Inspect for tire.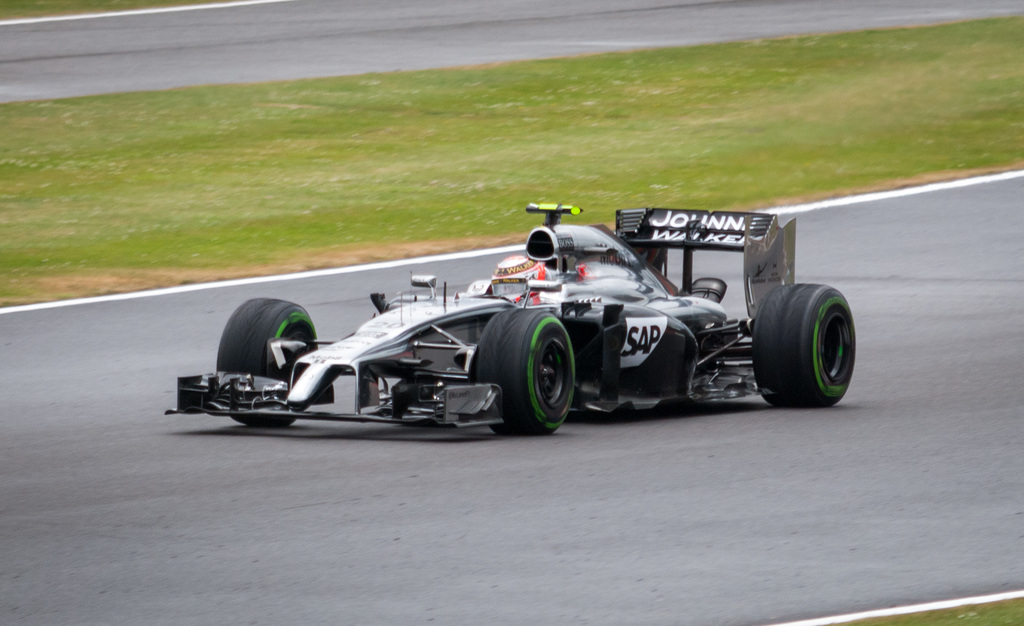
Inspection: BBox(218, 298, 320, 428).
